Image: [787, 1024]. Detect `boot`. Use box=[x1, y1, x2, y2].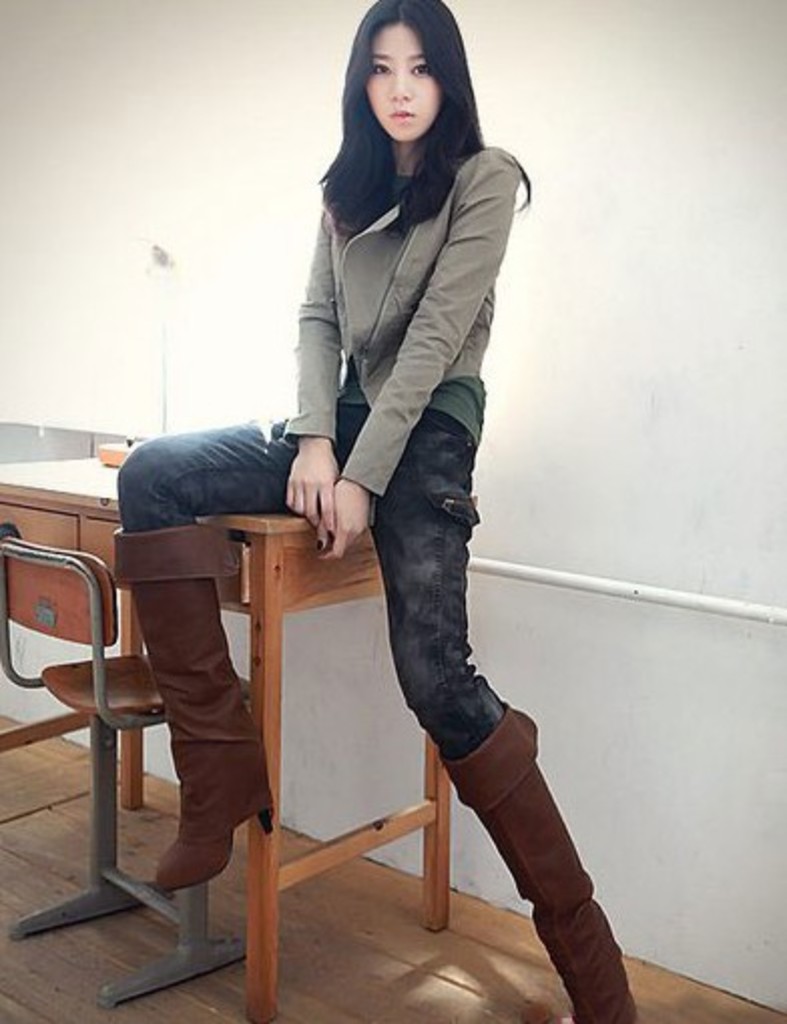
box=[106, 530, 267, 900].
